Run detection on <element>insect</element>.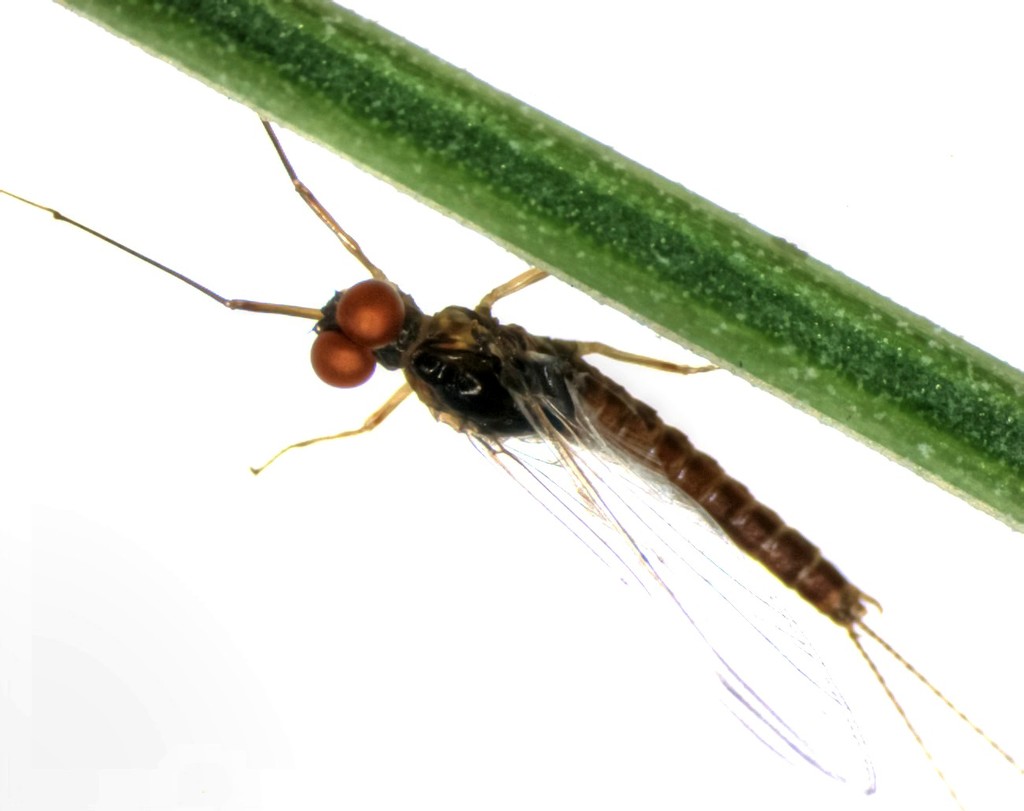
Result: pyautogui.locateOnScreen(0, 110, 1023, 810).
